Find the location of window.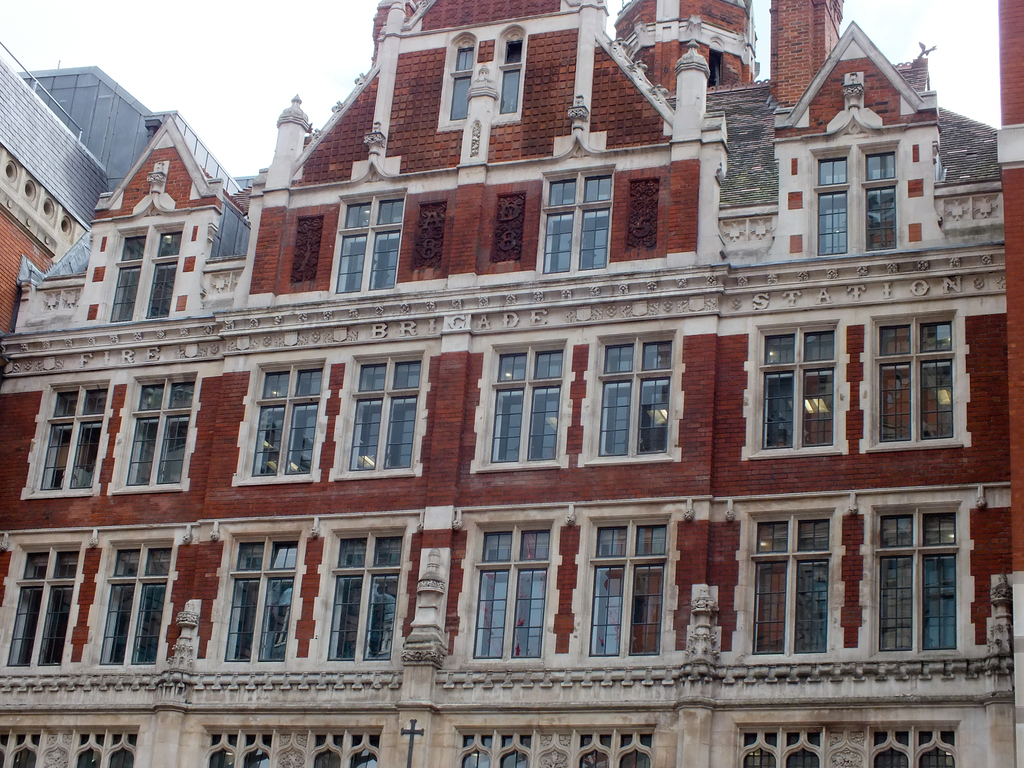
Location: select_region(588, 511, 675, 659).
